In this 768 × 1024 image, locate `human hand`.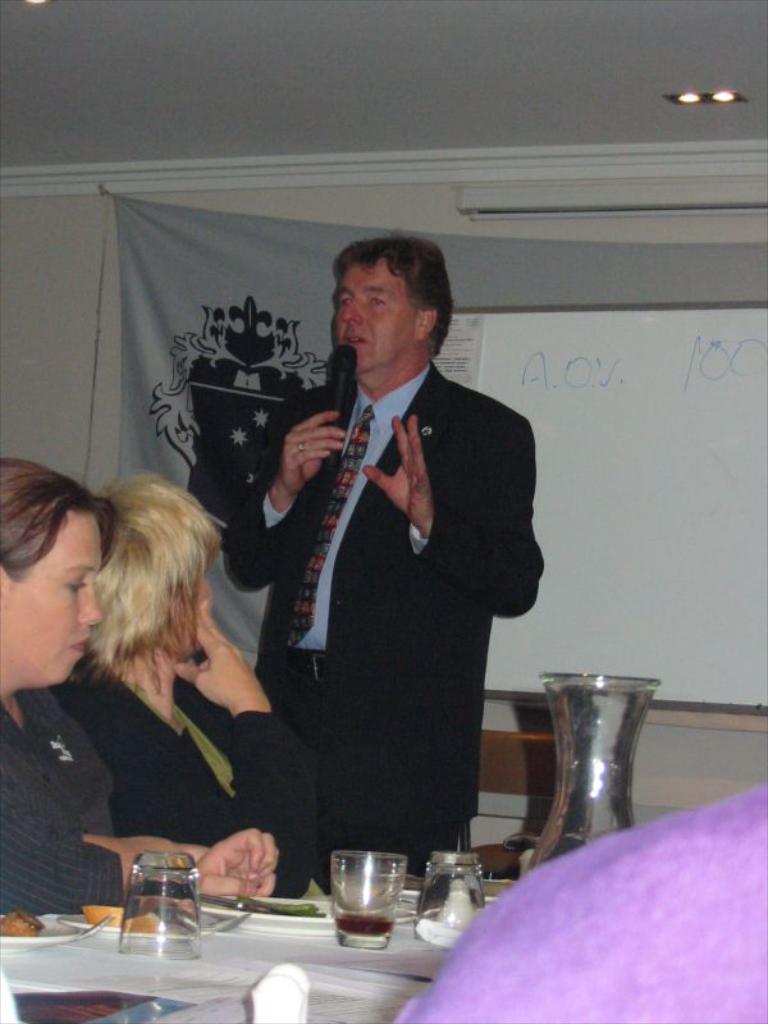
Bounding box: bbox=[193, 826, 278, 901].
